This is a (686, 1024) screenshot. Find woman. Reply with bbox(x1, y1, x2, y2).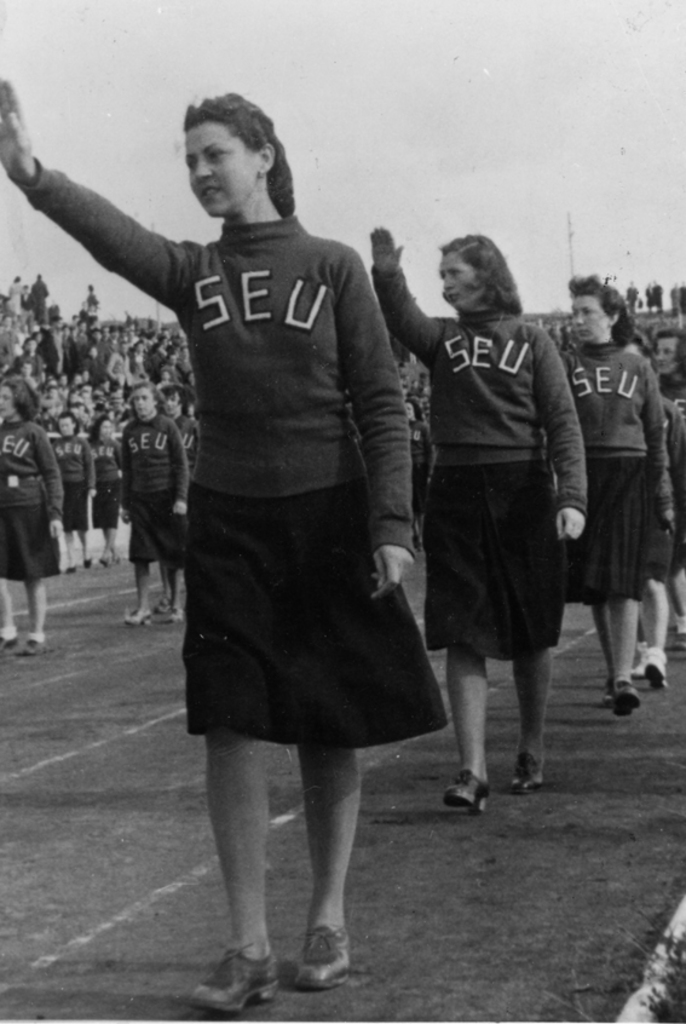
bbox(559, 274, 676, 717).
